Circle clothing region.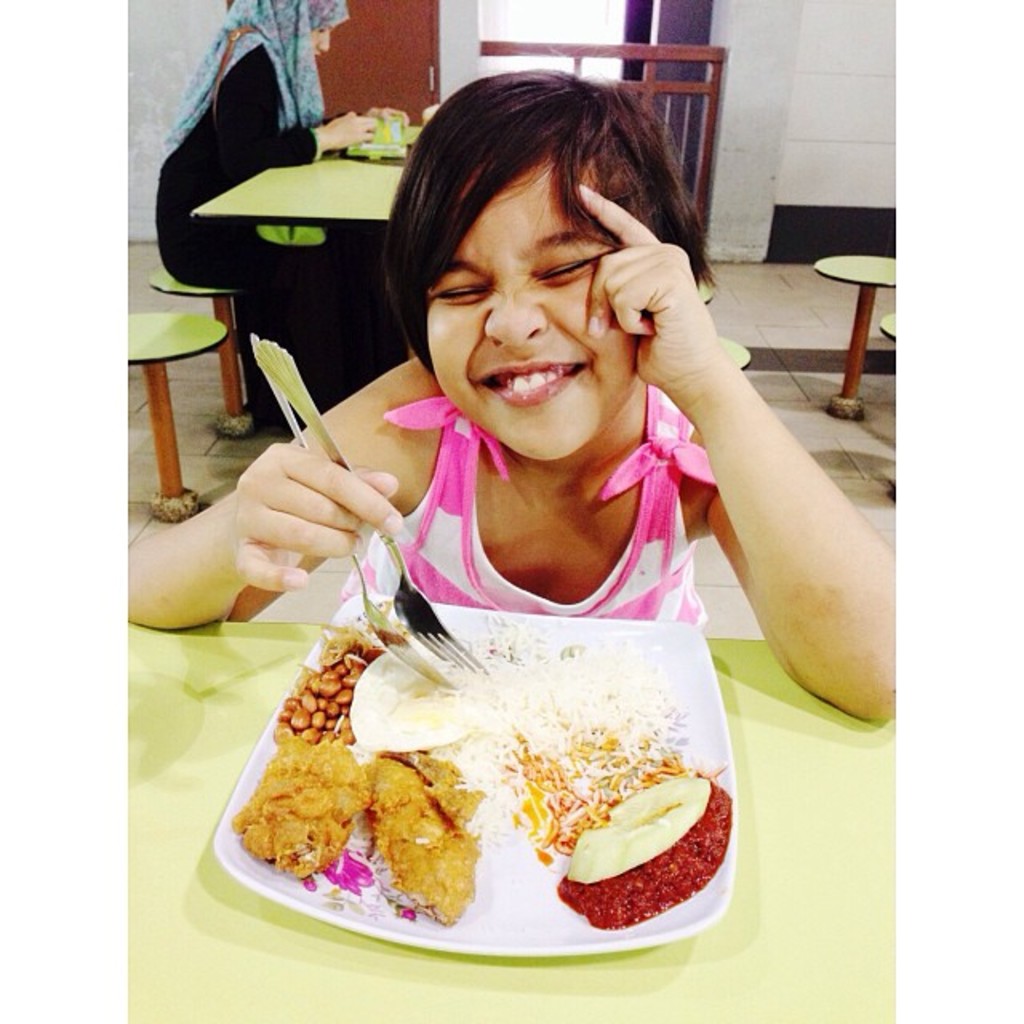
Region: 357,435,742,667.
